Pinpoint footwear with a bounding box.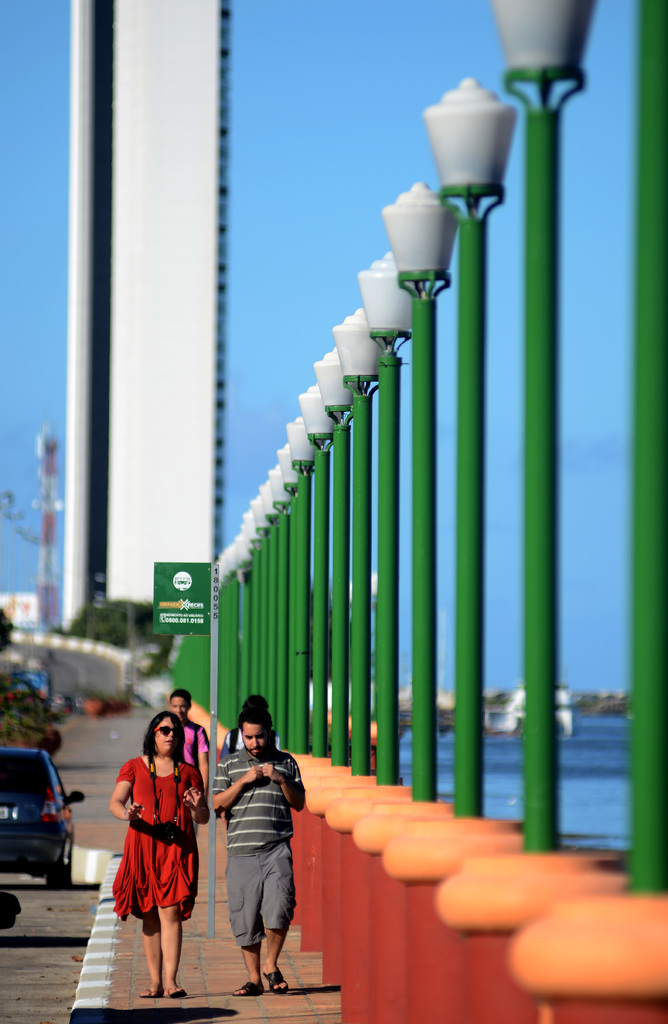
143, 984, 163, 998.
